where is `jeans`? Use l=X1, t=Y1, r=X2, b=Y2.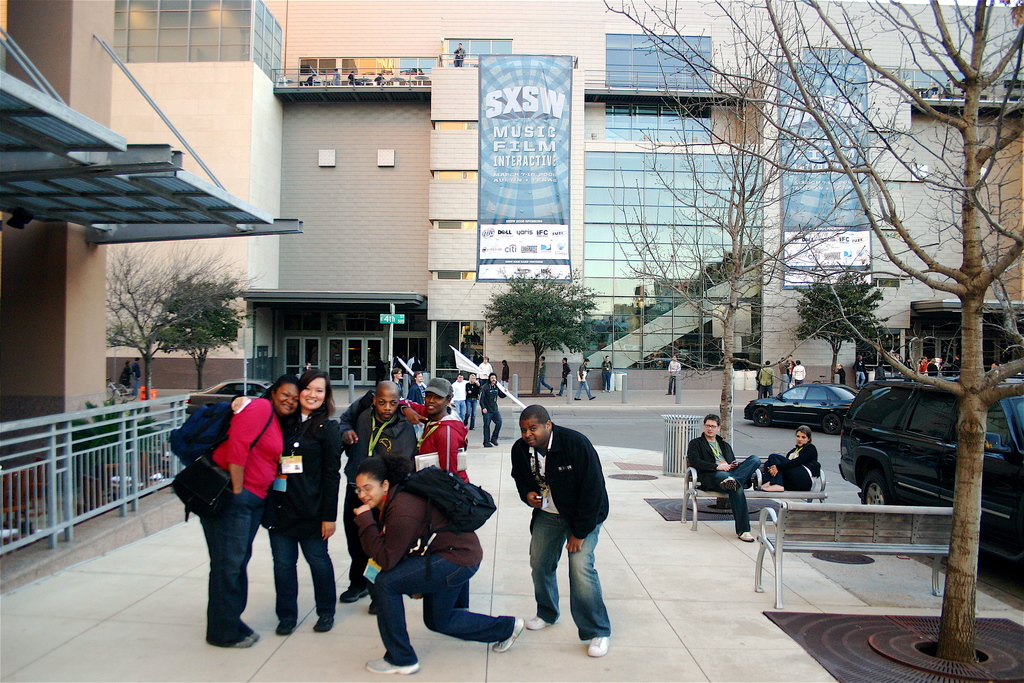
l=855, t=372, r=866, b=386.
